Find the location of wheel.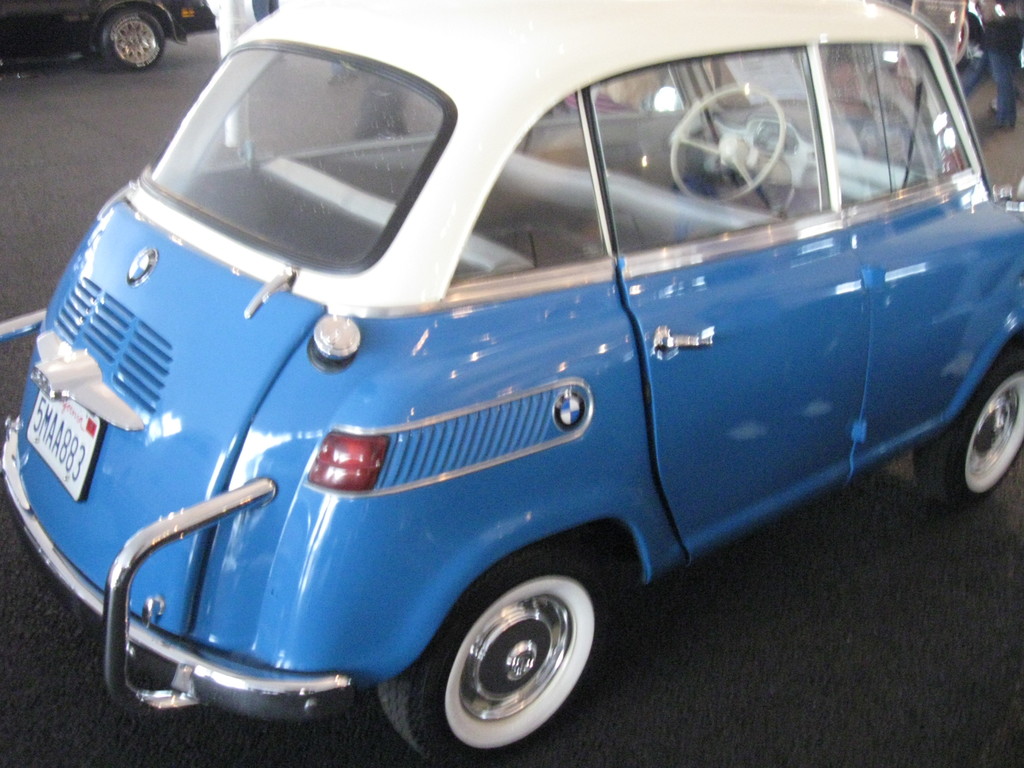
Location: 96/11/164/70.
